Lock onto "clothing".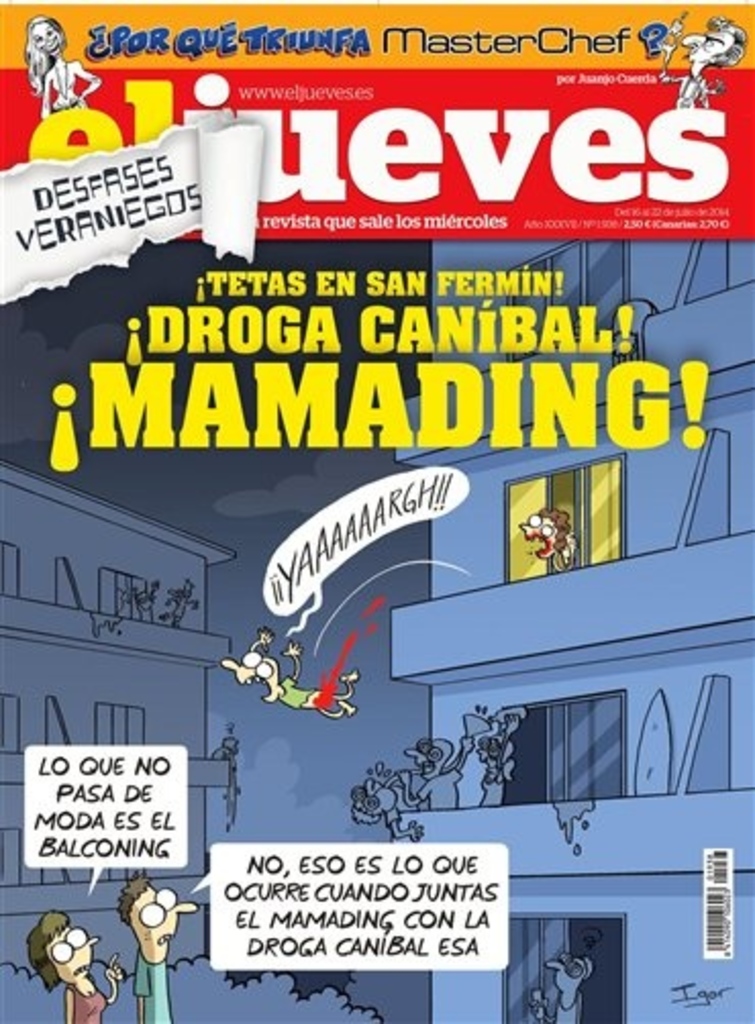
Locked: {"x1": 278, "y1": 679, "x2": 322, "y2": 704}.
